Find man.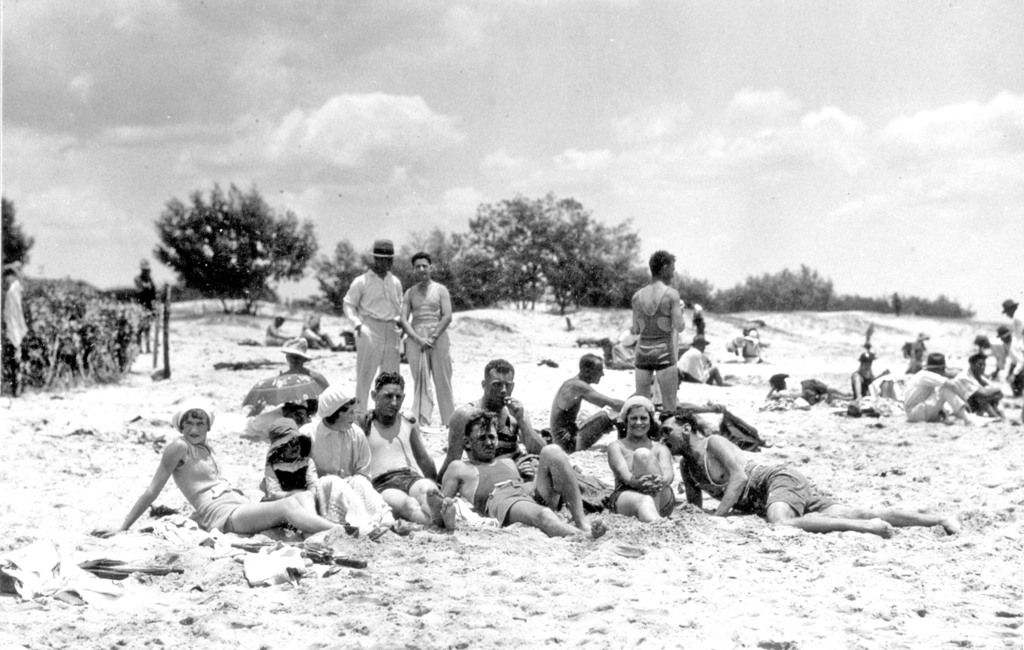
(904, 357, 982, 430).
